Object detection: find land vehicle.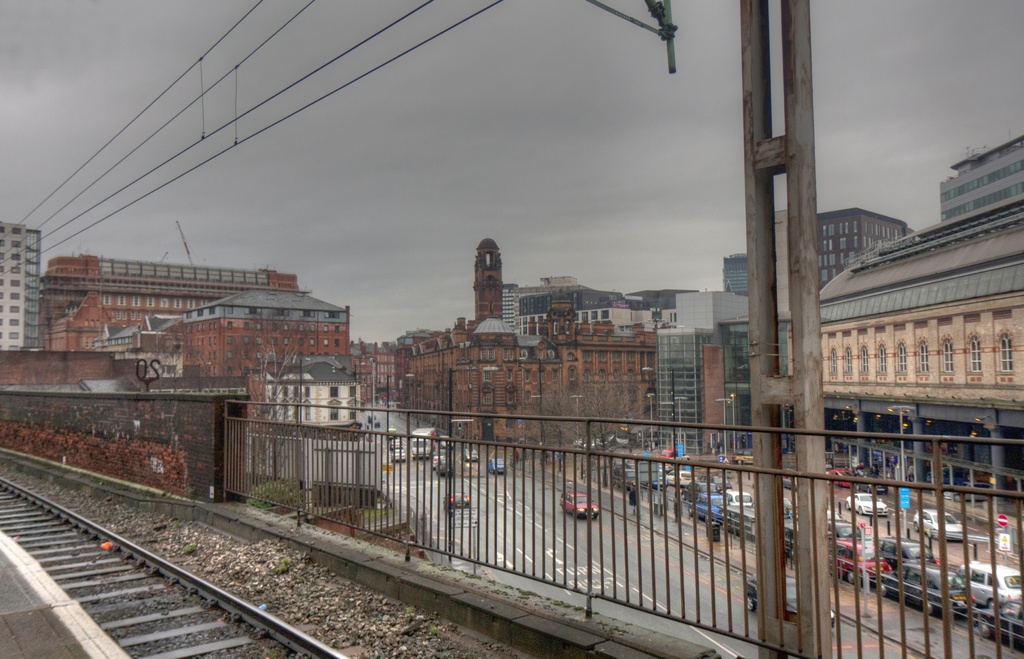
bbox=(563, 492, 600, 519).
